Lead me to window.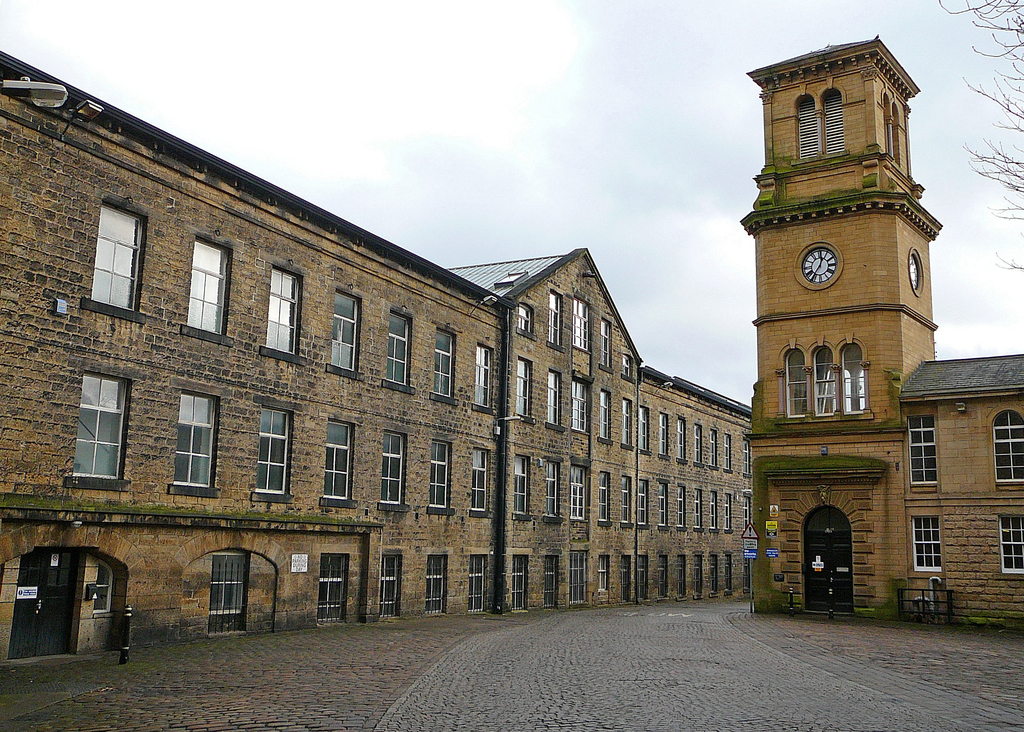
Lead to l=694, t=558, r=704, b=599.
